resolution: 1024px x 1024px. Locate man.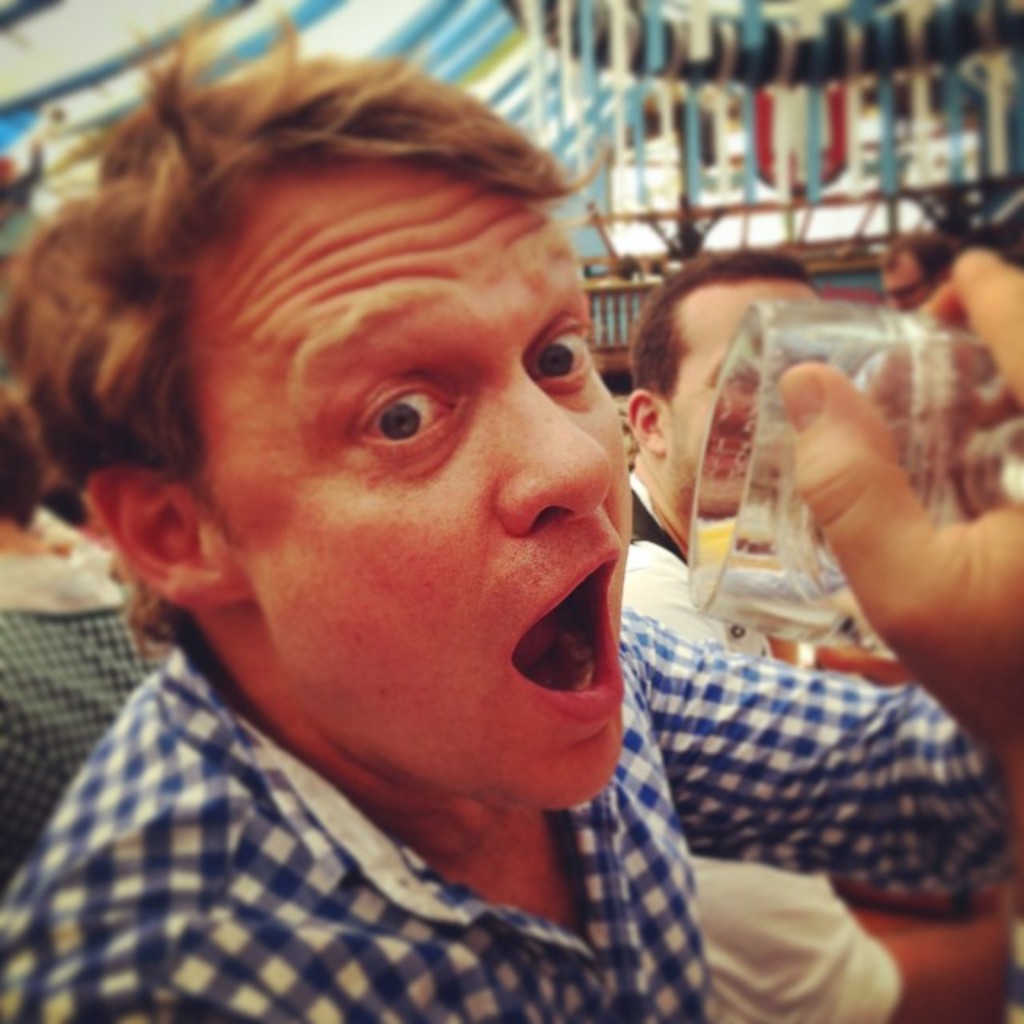
select_region(0, 32, 864, 1022).
